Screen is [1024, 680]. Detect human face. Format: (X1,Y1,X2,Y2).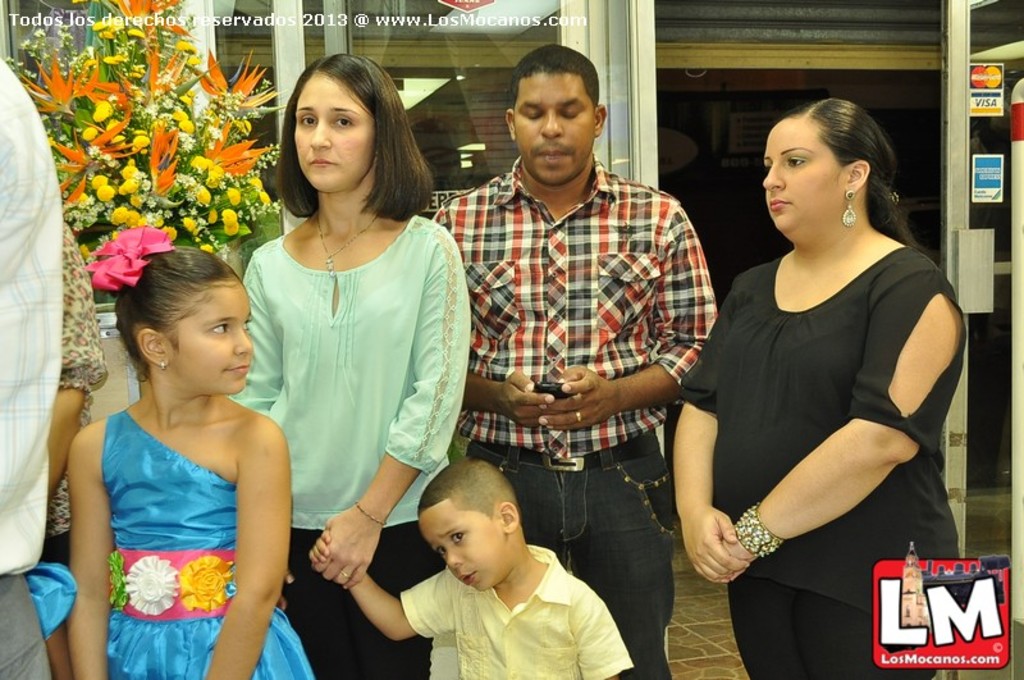
(419,501,504,590).
